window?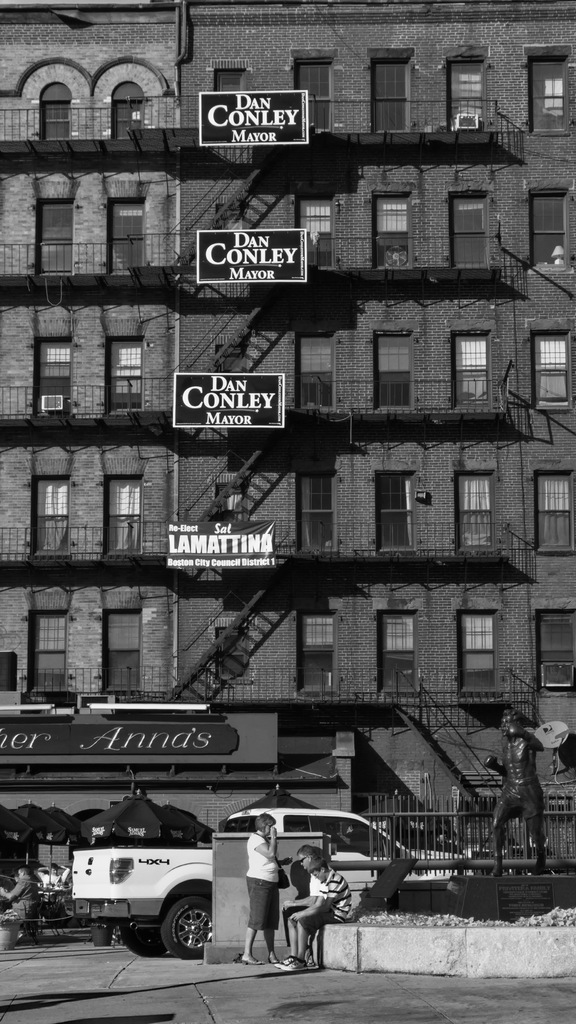
x1=105 y1=189 x2=151 y2=273
